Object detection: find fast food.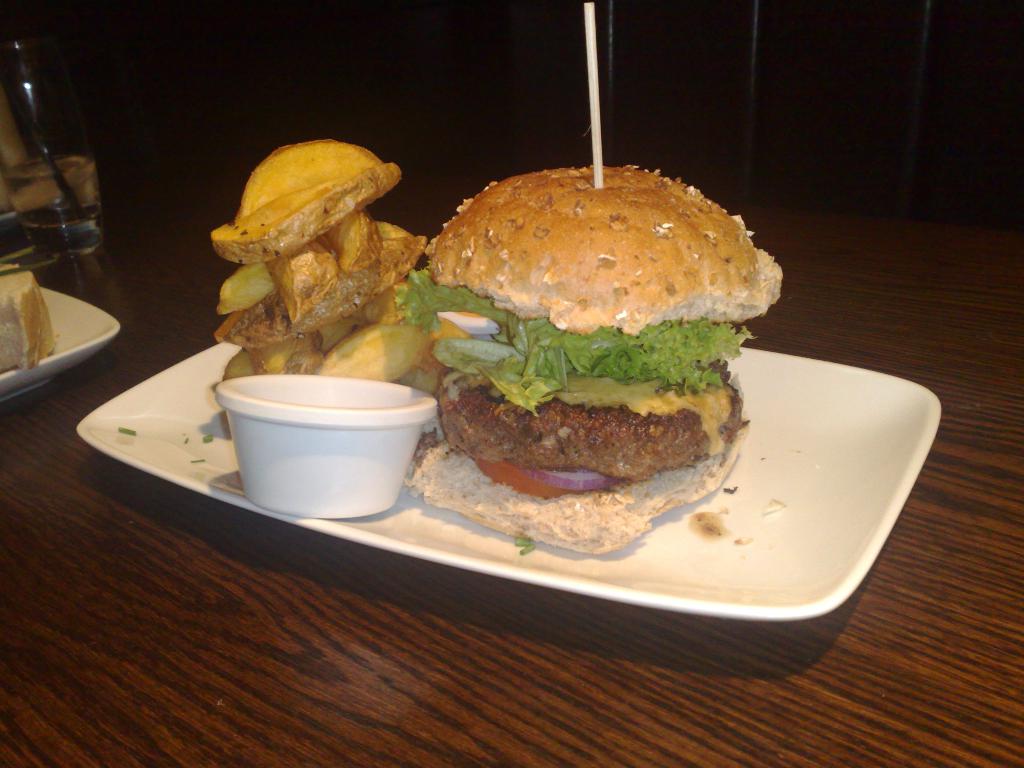
x1=210 y1=157 x2=408 y2=257.
